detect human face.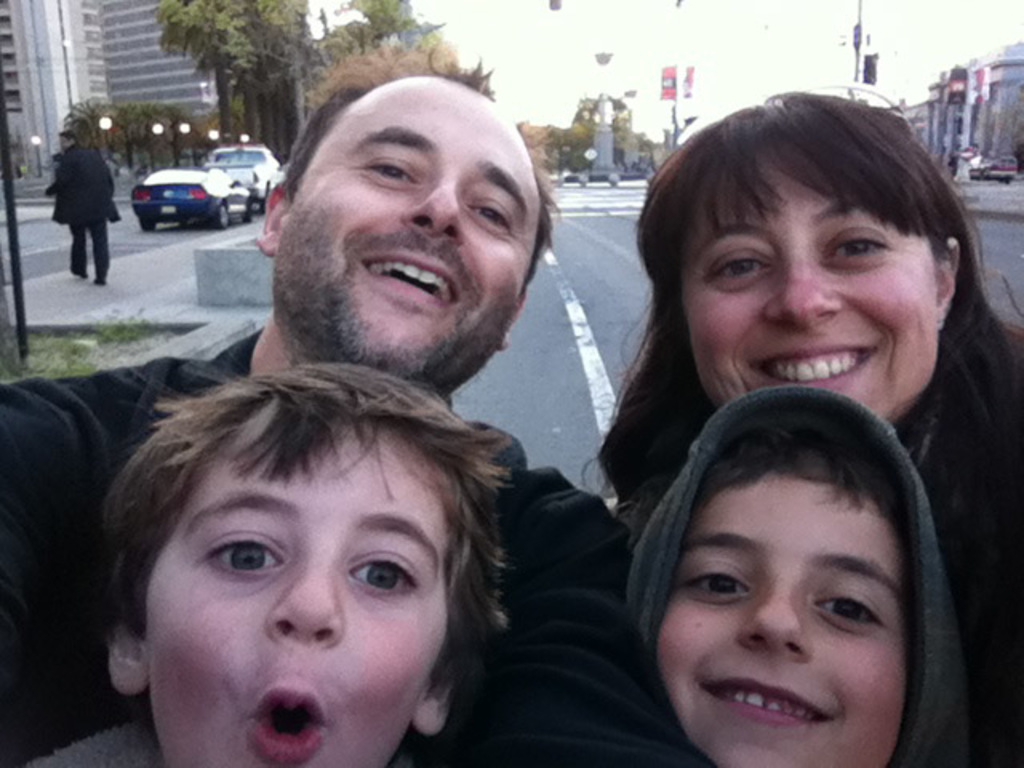
Detected at (x1=274, y1=75, x2=541, y2=378).
